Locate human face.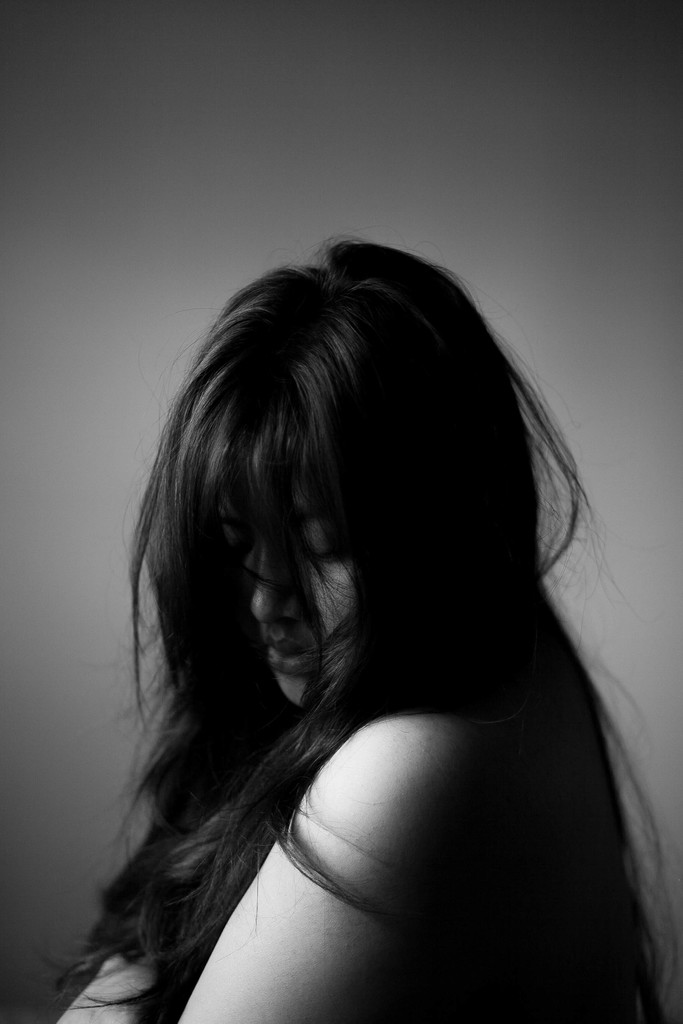
Bounding box: bbox(220, 471, 363, 717).
